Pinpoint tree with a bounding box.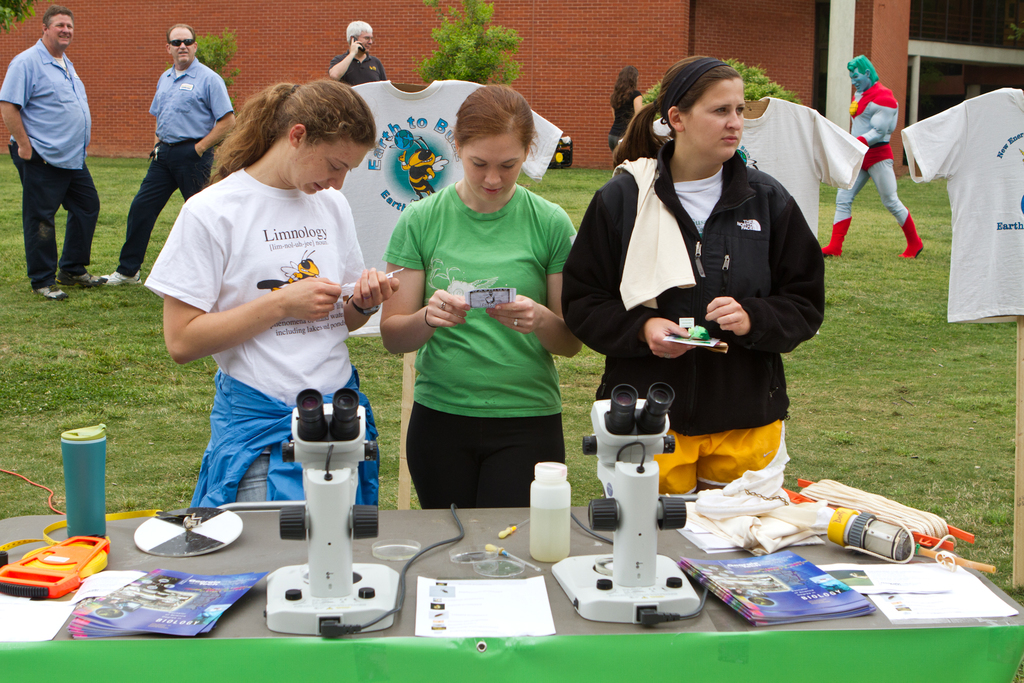
BBox(417, 0, 527, 90).
